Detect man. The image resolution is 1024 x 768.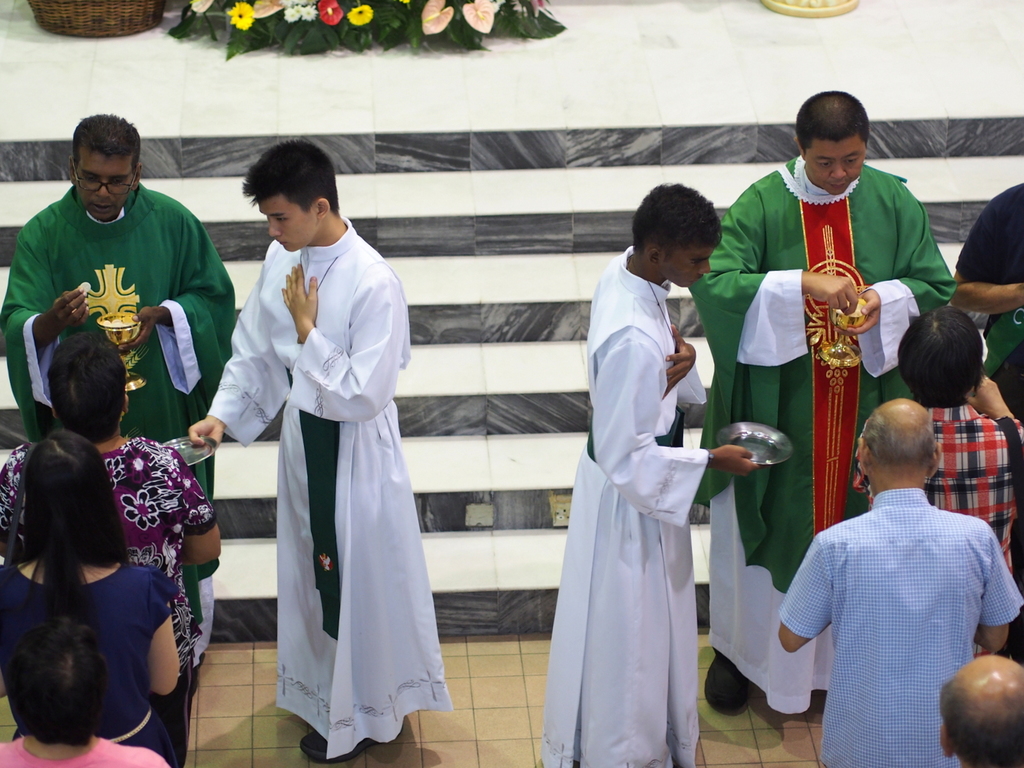
684,89,963,720.
